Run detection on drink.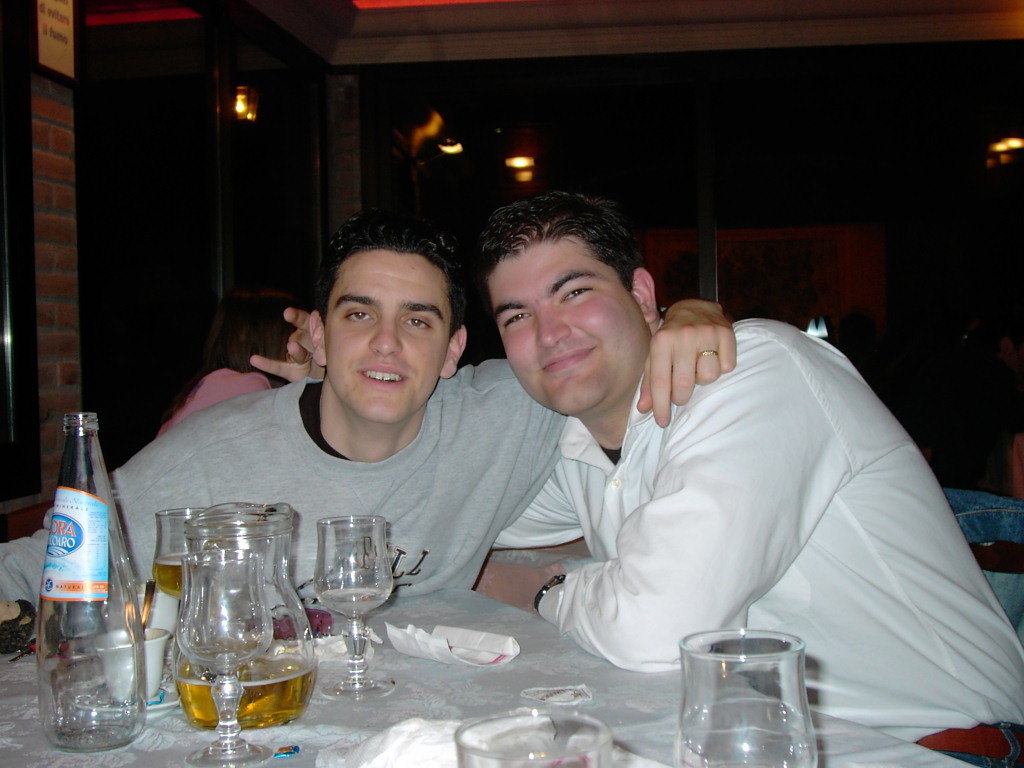
Result: BBox(175, 656, 318, 729).
